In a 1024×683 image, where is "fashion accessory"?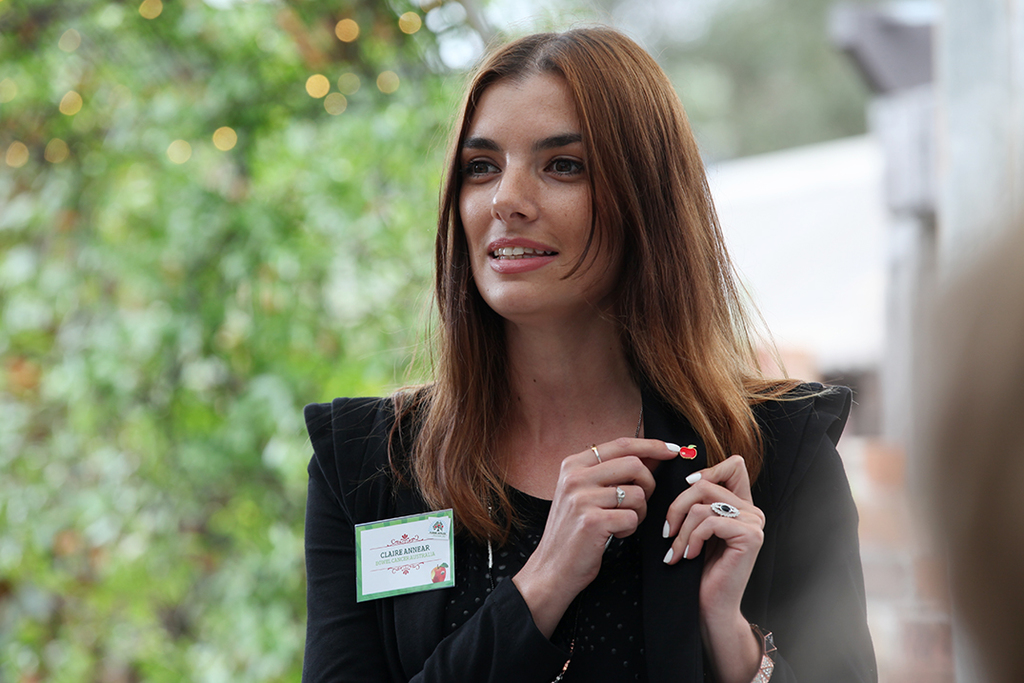
{"x1": 590, "y1": 442, "x2": 599, "y2": 467}.
